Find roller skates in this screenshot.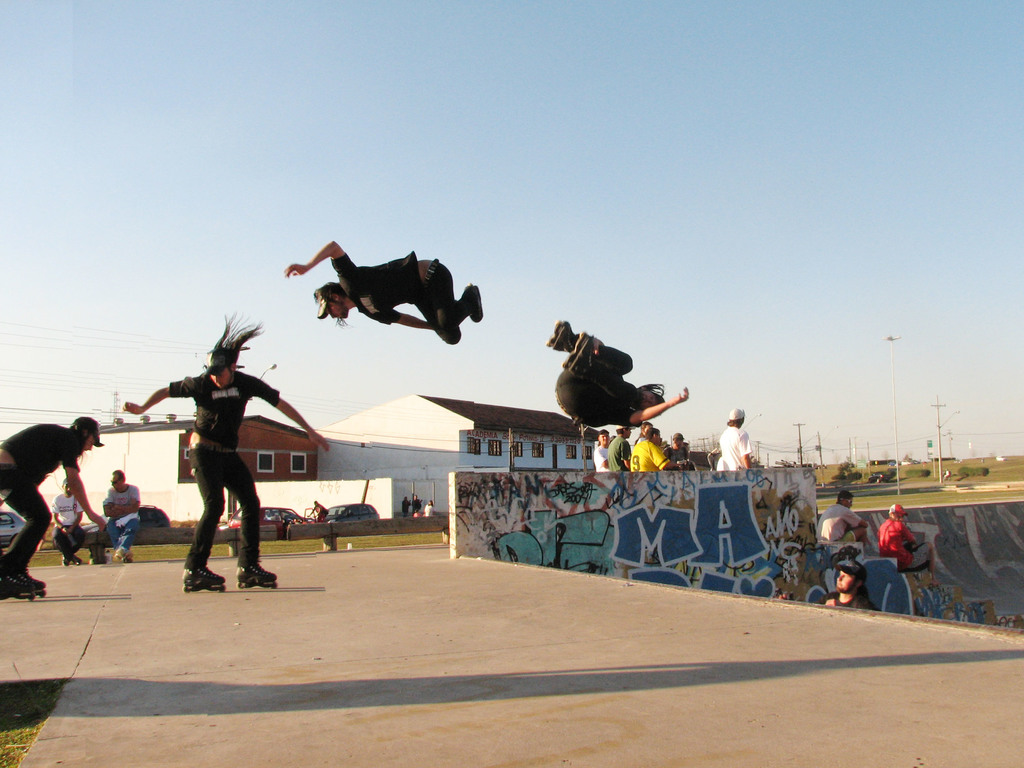
The bounding box for roller skates is 545/319/576/355.
